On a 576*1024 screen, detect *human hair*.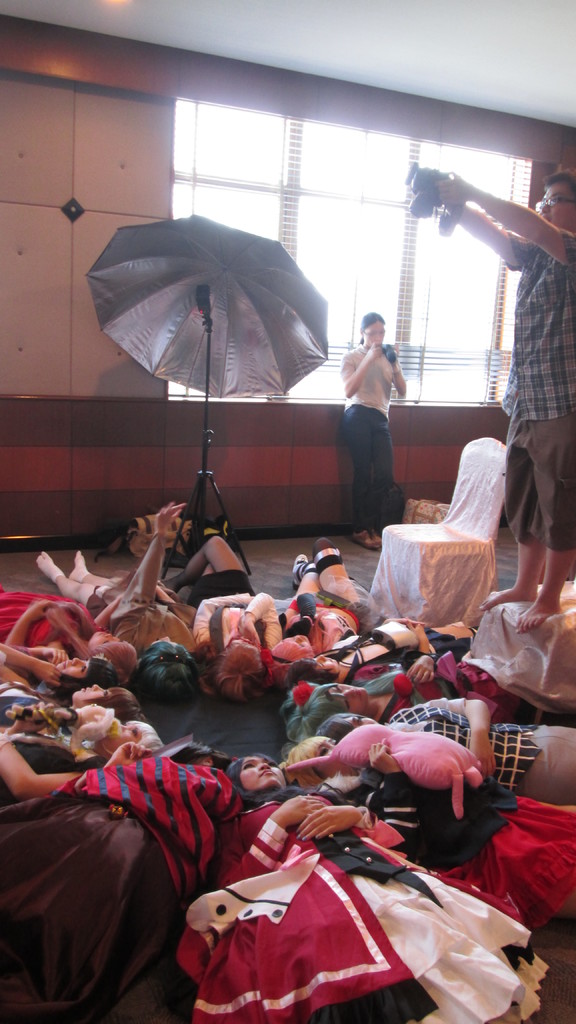
locate(138, 641, 197, 699).
